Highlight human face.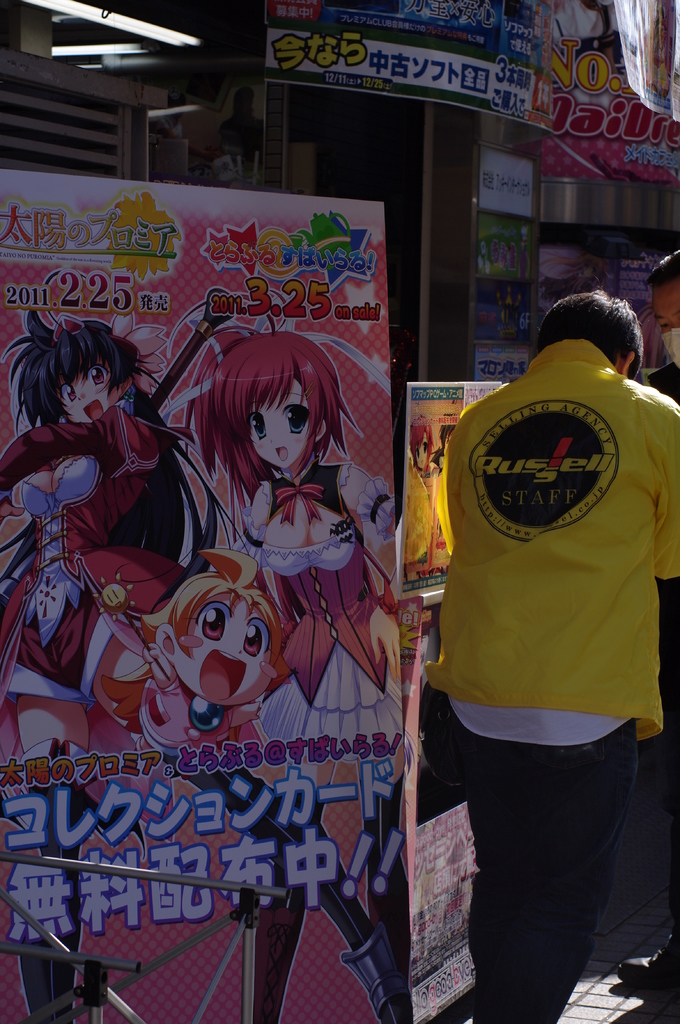
Highlighted region: detection(63, 374, 110, 424).
